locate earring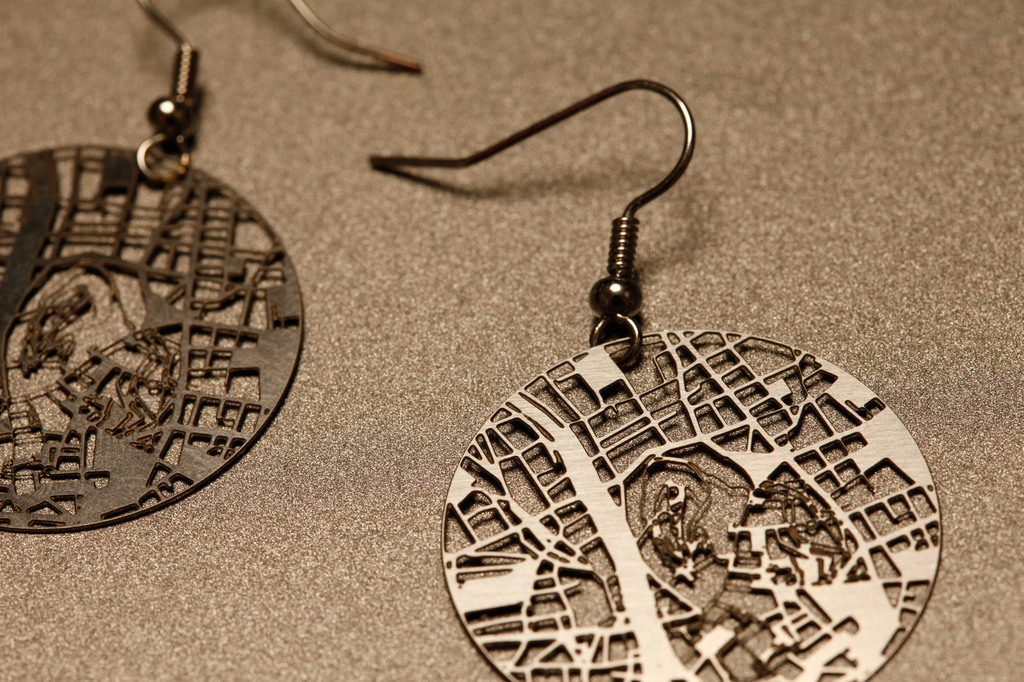
x1=368, y1=73, x2=947, y2=681
